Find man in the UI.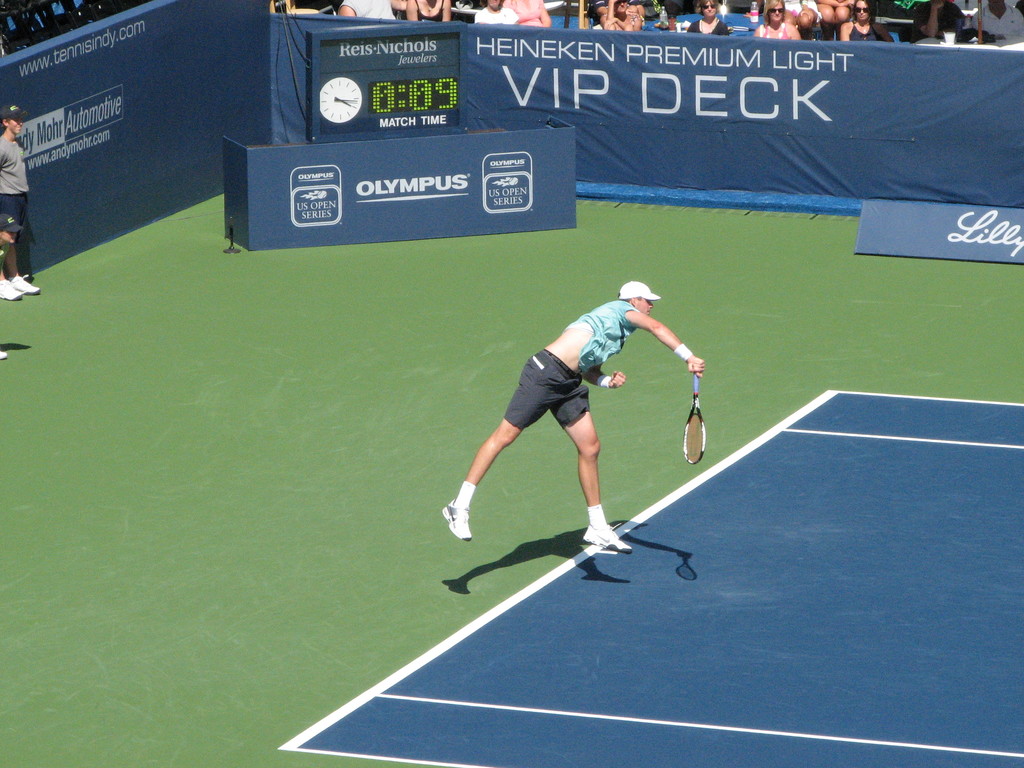
UI element at 439 269 717 581.
